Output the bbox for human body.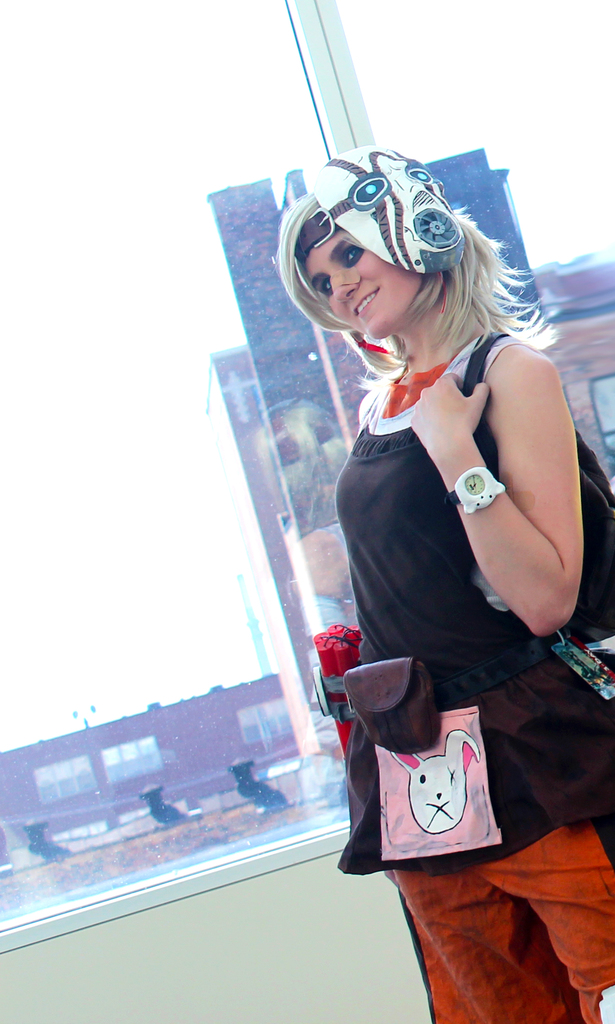
<region>270, 124, 576, 956</region>.
